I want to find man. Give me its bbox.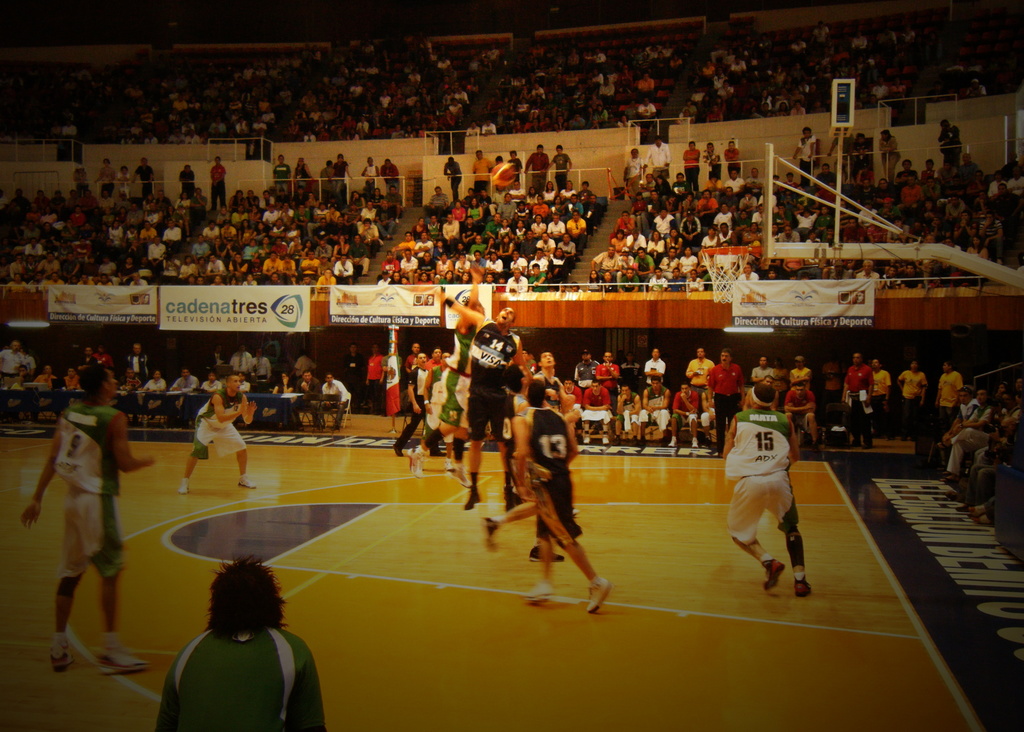
[393, 232, 420, 255].
